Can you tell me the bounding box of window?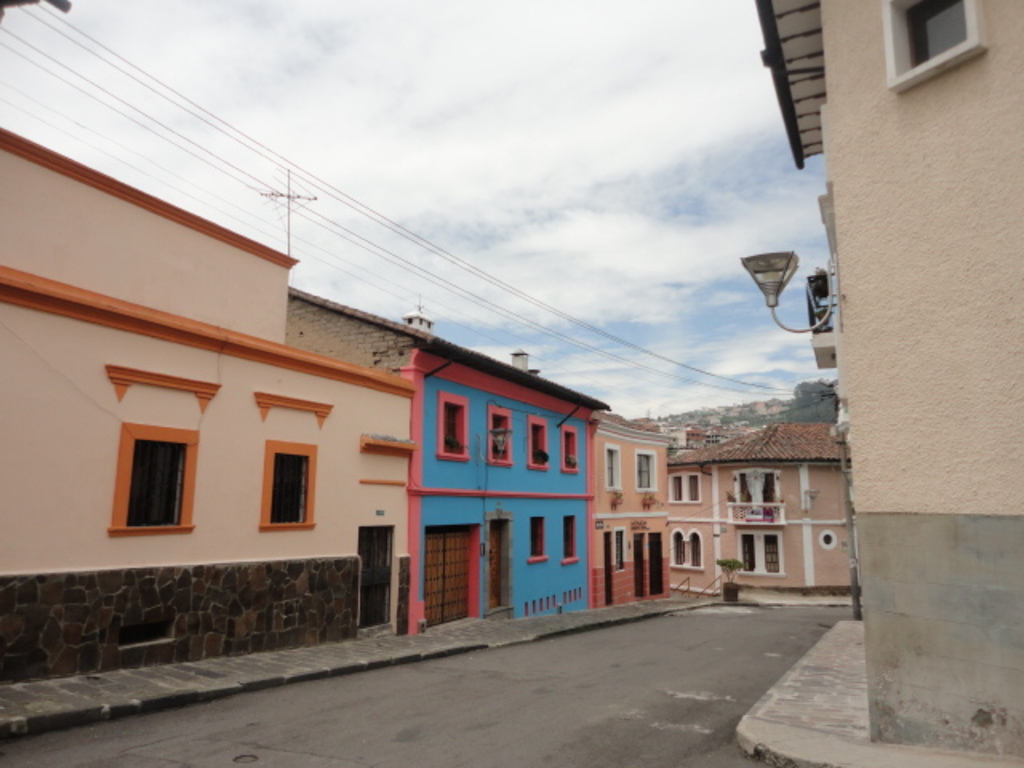
{"x1": 669, "y1": 470, "x2": 683, "y2": 504}.
